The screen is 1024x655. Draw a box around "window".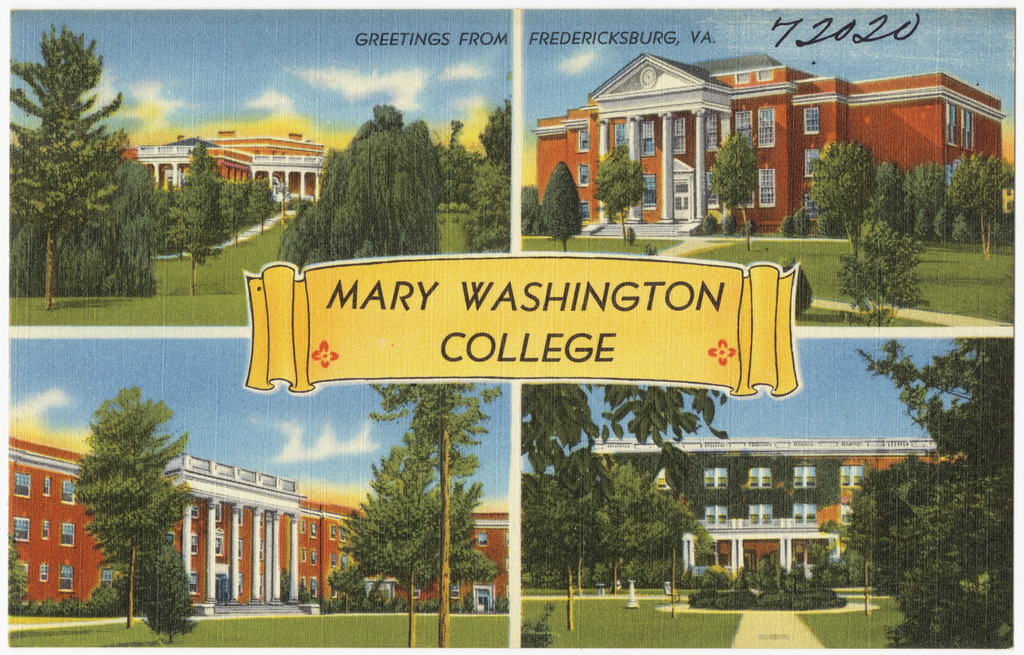
804/147/817/175.
